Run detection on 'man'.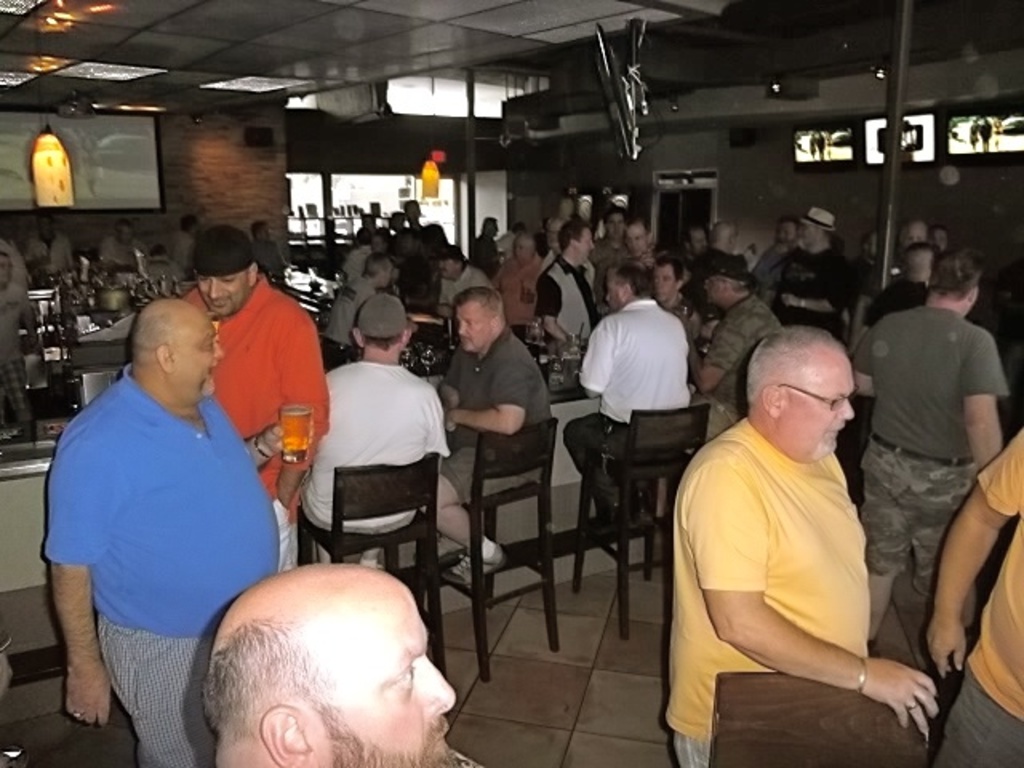
Result: region(293, 294, 456, 573).
